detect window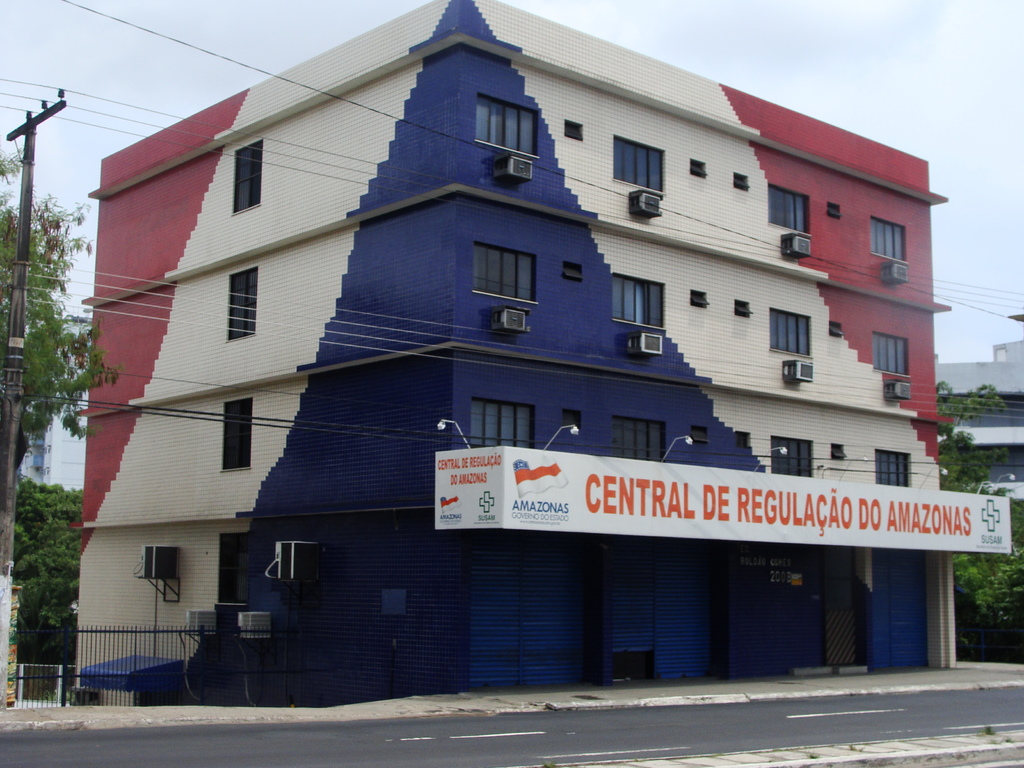
(227, 271, 253, 333)
